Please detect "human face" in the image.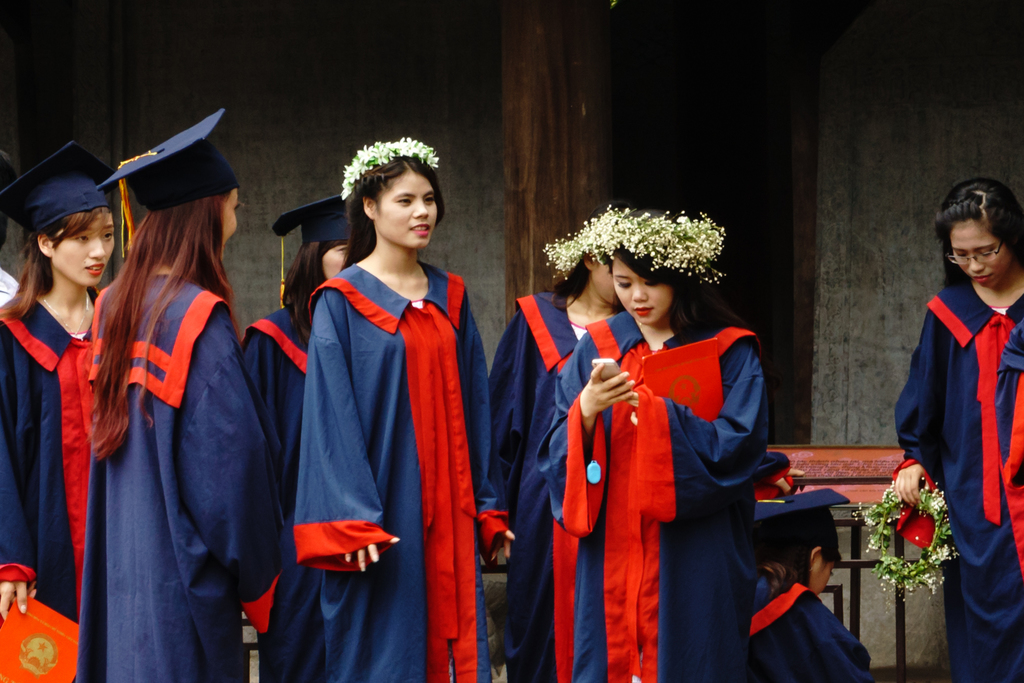
Rect(948, 224, 1009, 286).
